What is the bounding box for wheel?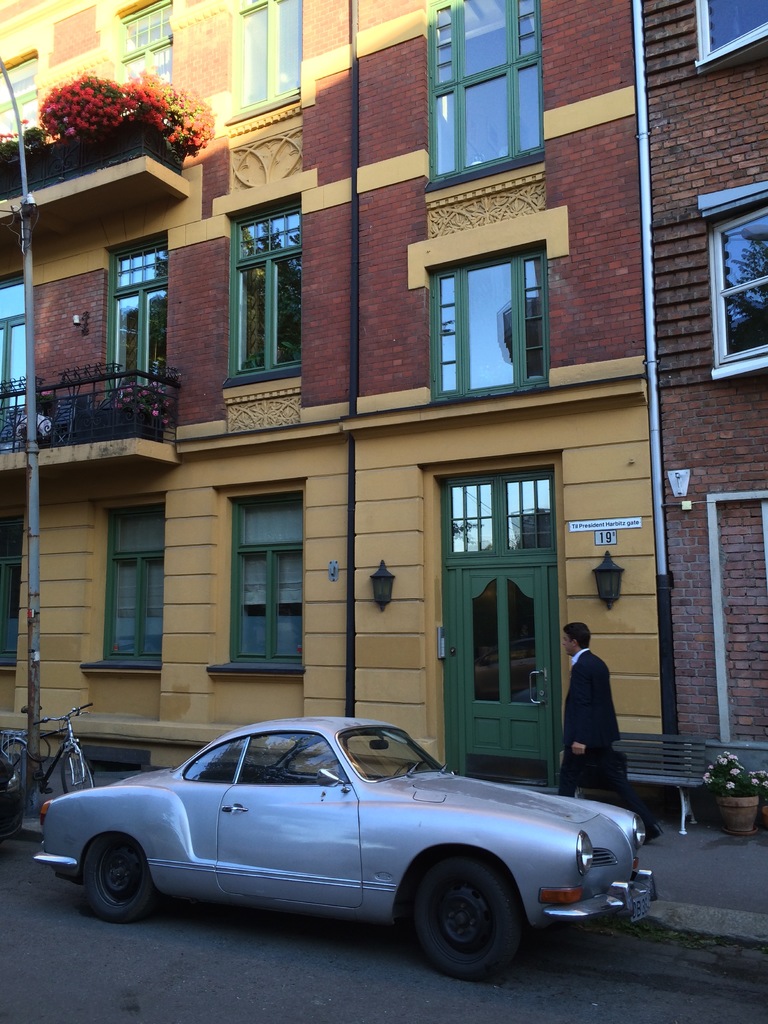
bbox=[84, 834, 157, 925].
